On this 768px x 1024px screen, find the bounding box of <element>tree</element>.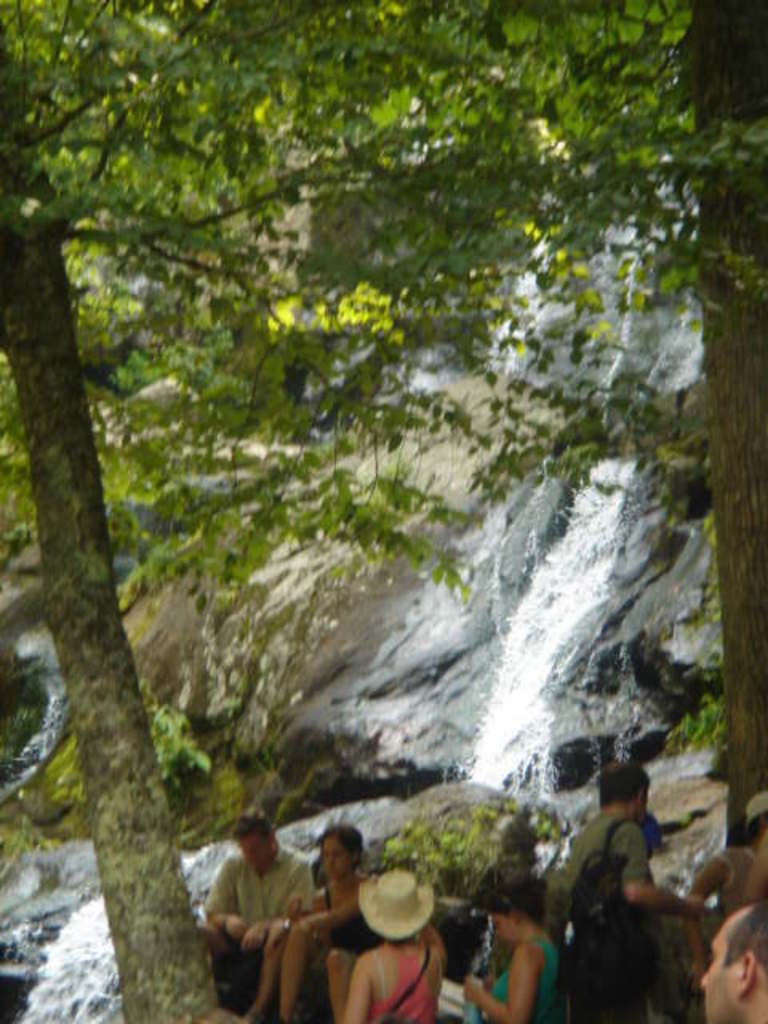
Bounding box: <box>0,2,490,1021</box>.
